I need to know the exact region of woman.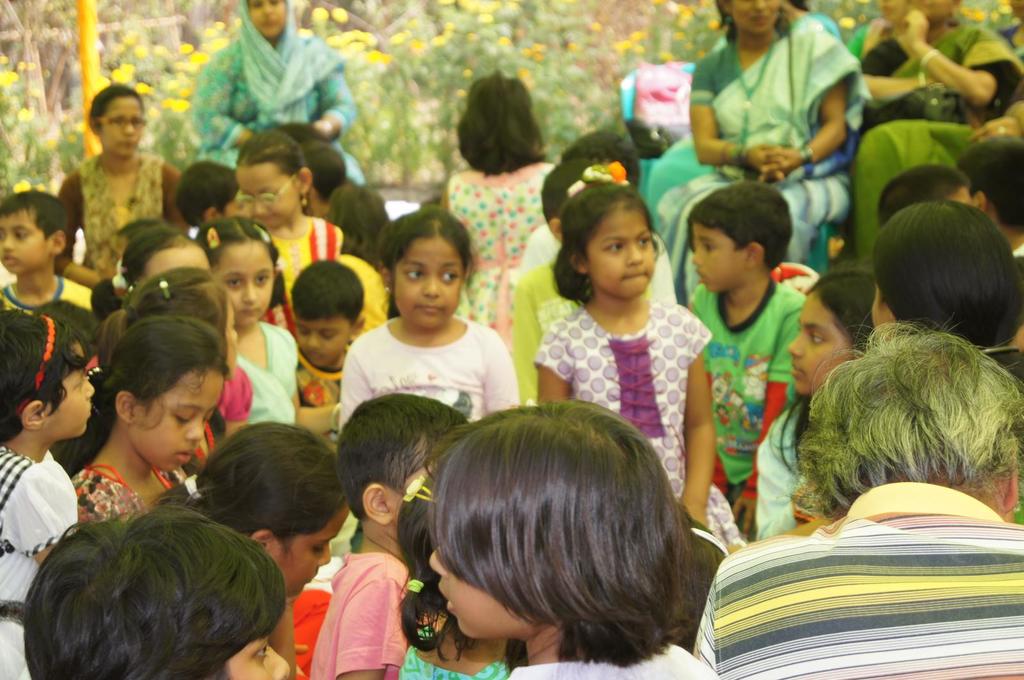
Region: bbox(190, 0, 369, 187).
